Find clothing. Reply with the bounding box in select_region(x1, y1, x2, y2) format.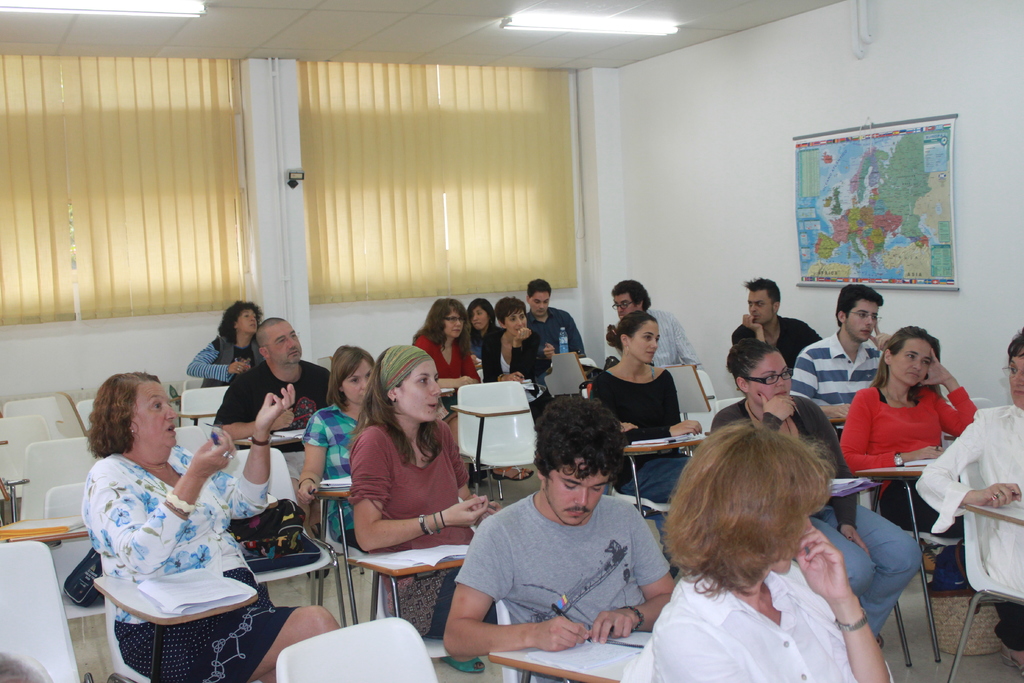
select_region(86, 443, 299, 682).
